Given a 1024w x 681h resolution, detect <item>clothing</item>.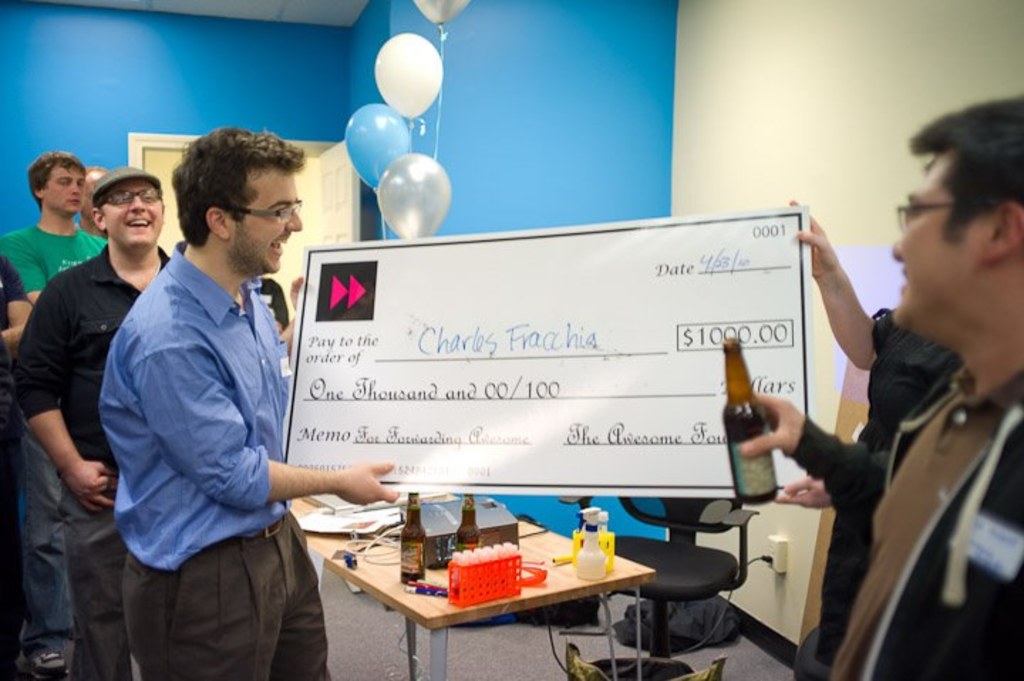
box=[823, 365, 1023, 680].
